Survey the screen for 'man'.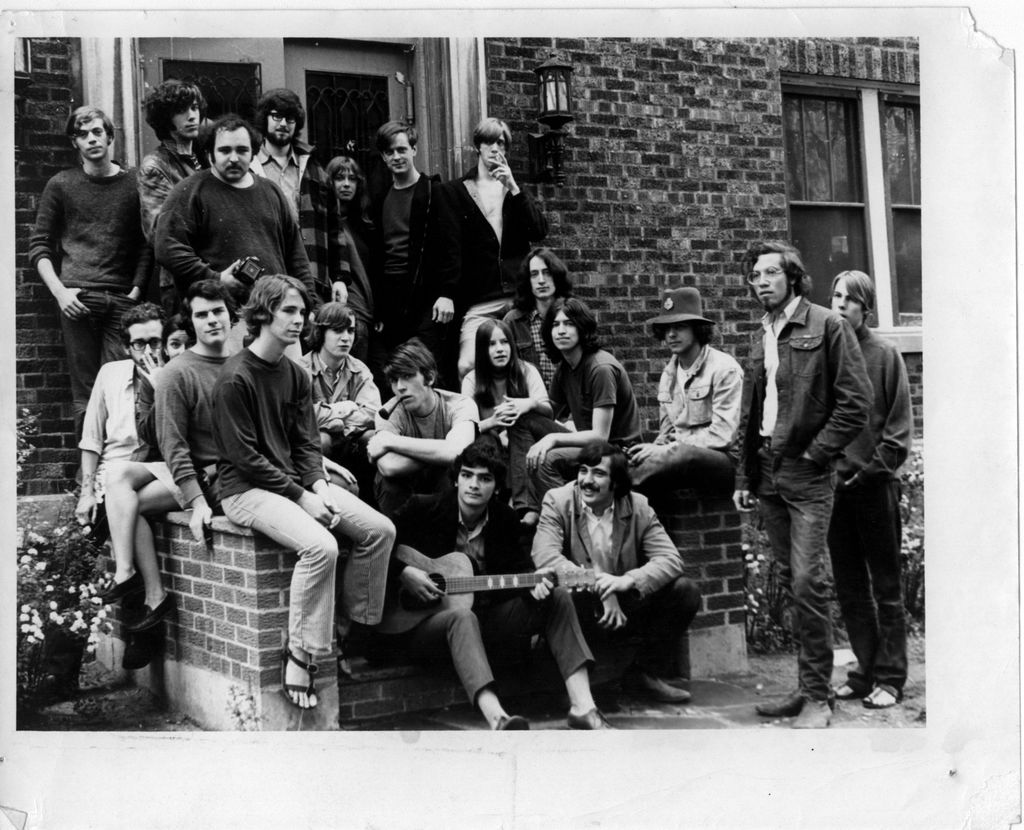
Survey found: <box>143,113,327,310</box>.
